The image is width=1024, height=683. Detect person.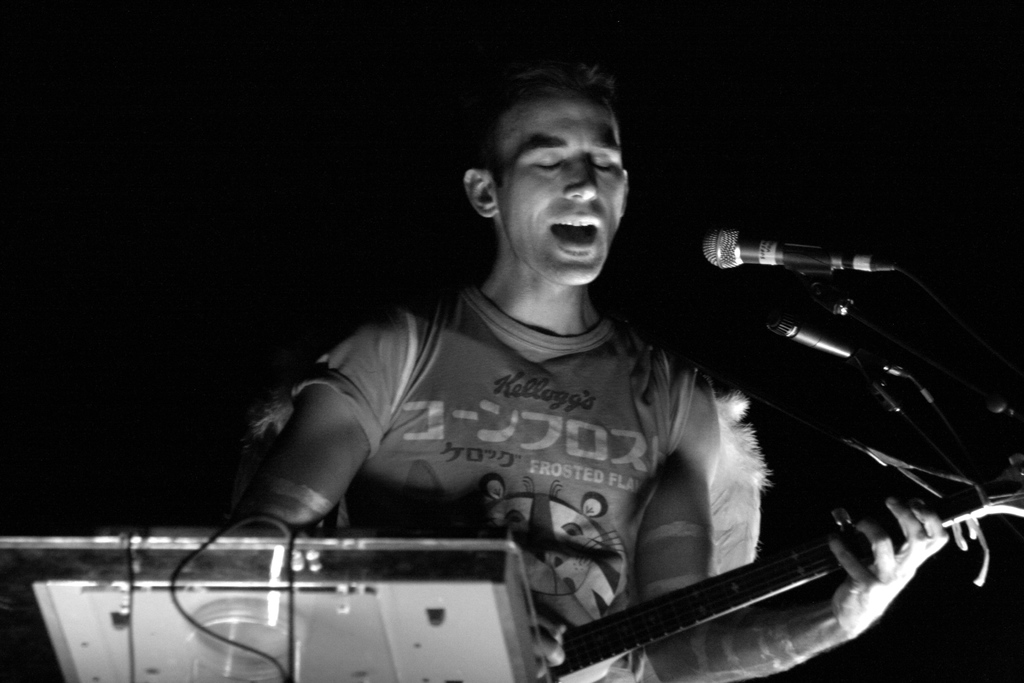
Detection: locate(230, 60, 951, 682).
